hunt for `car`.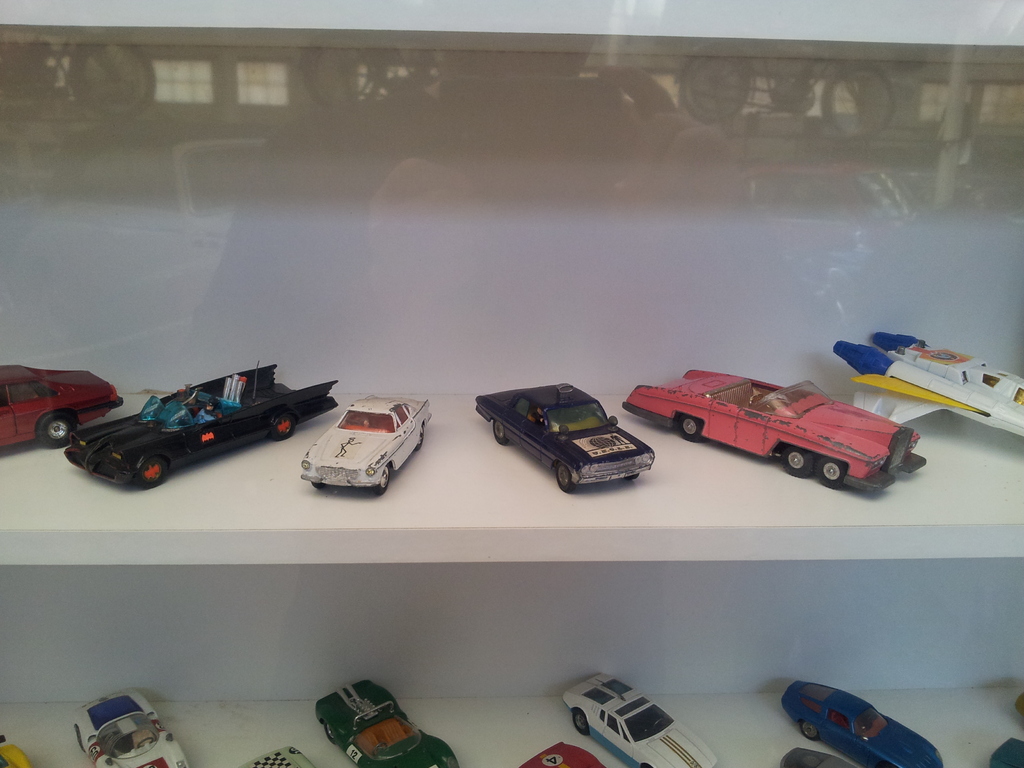
Hunted down at detection(476, 376, 659, 498).
